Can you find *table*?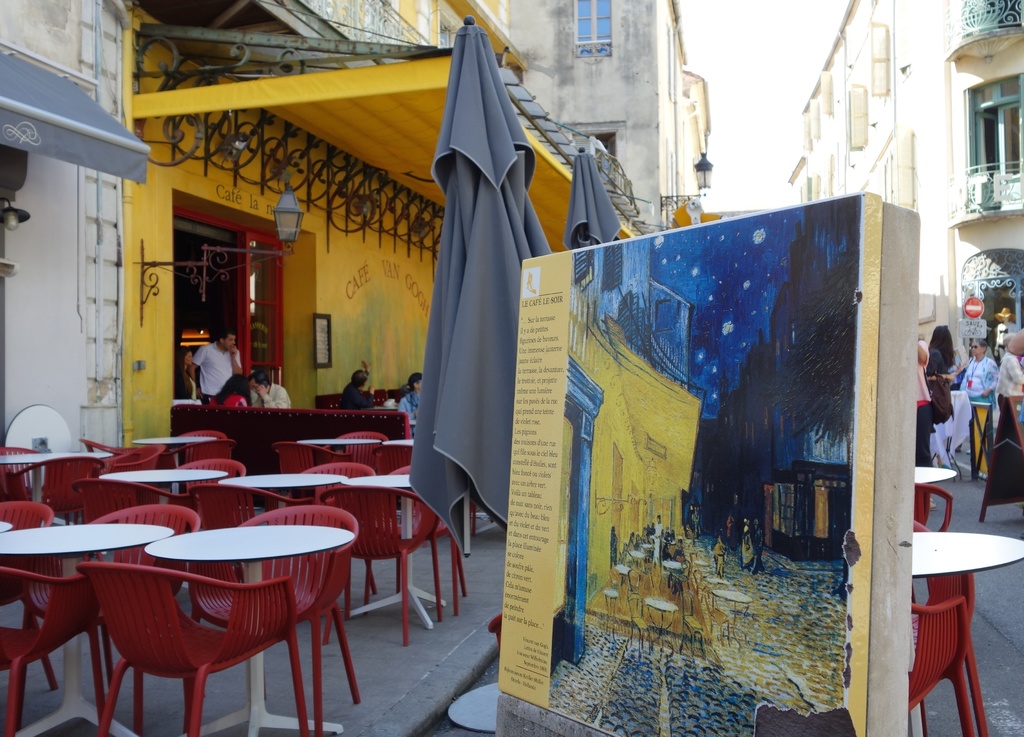
Yes, bounding box: pyautogui.locateOnScreen(213, 472, 347, 505).
